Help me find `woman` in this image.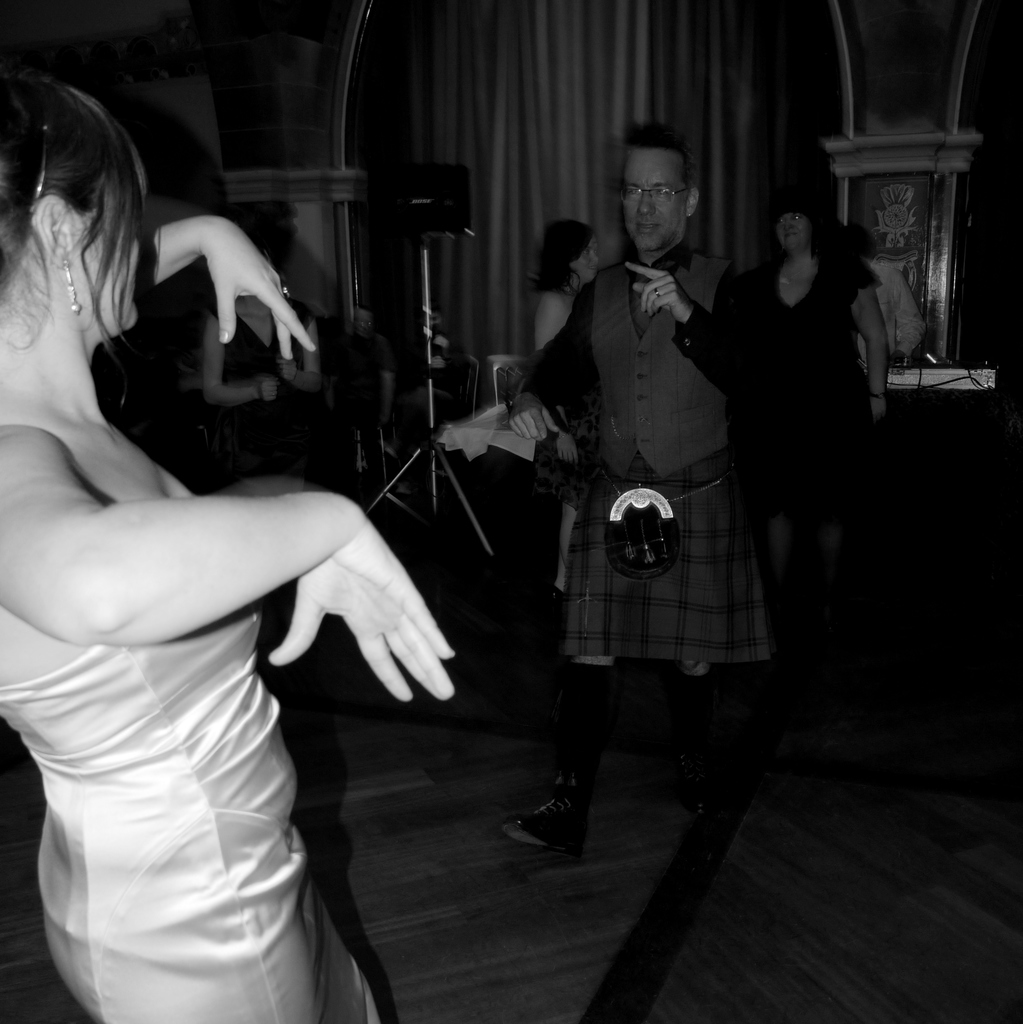
Found it: <box>528,217,602,602</box>.
